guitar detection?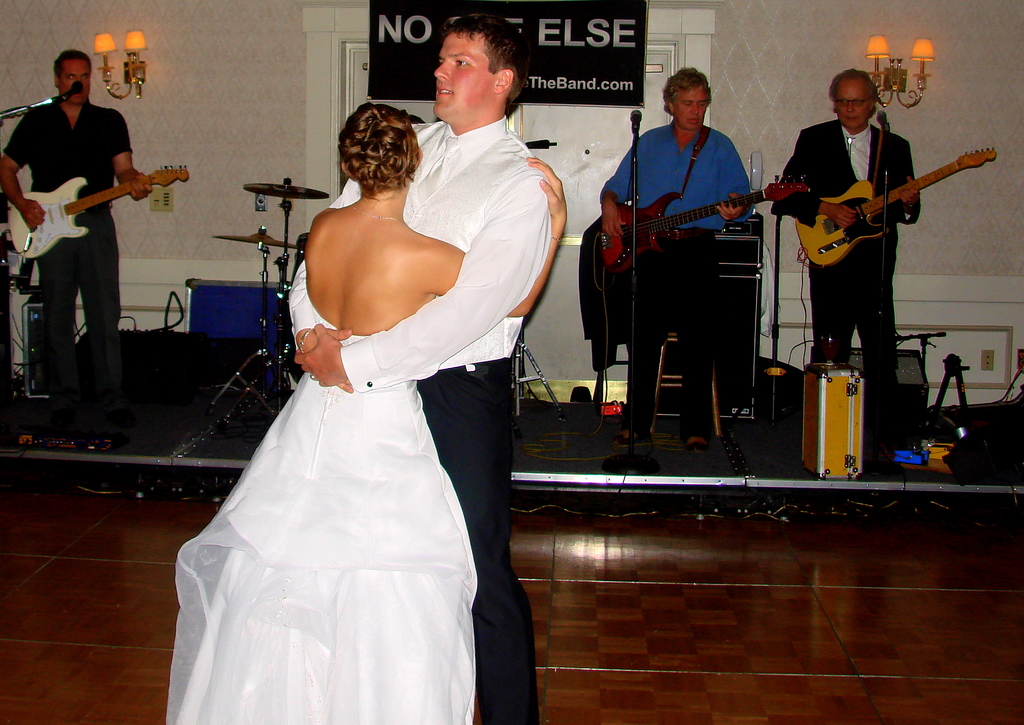
locate(0, 161, 190, 264)
